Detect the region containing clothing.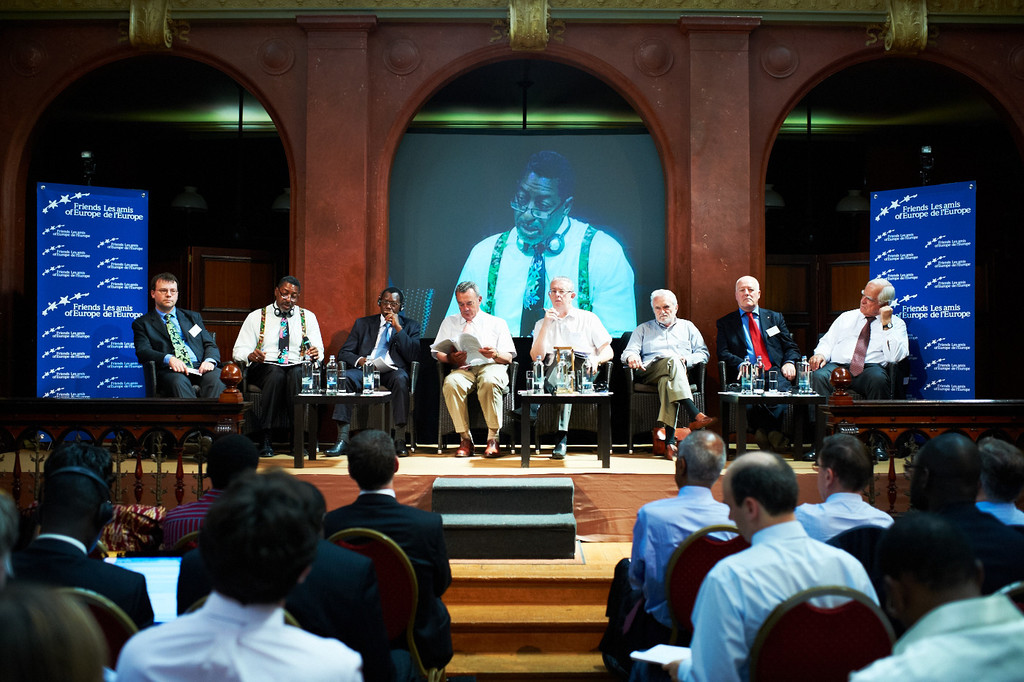
region(108, 590, 364, 681).
